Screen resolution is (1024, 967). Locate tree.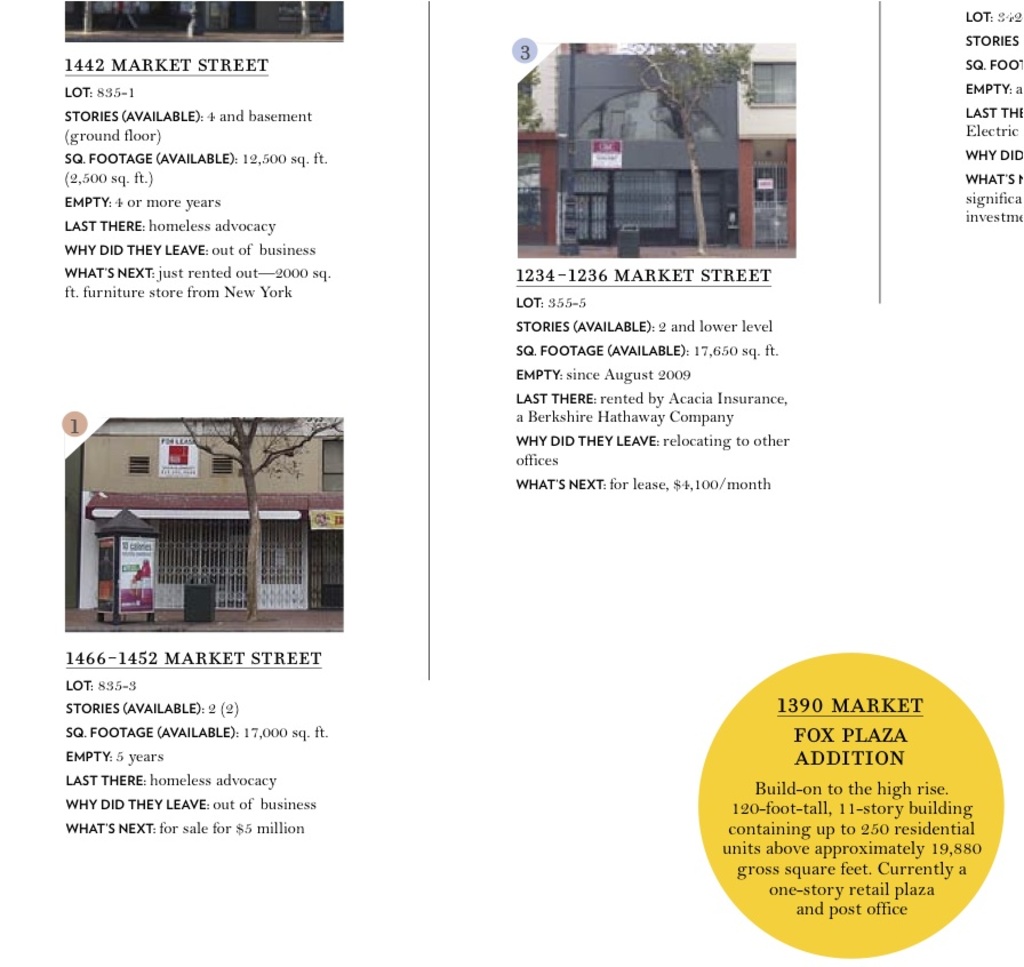
locate(618, 37, 760, 256).
